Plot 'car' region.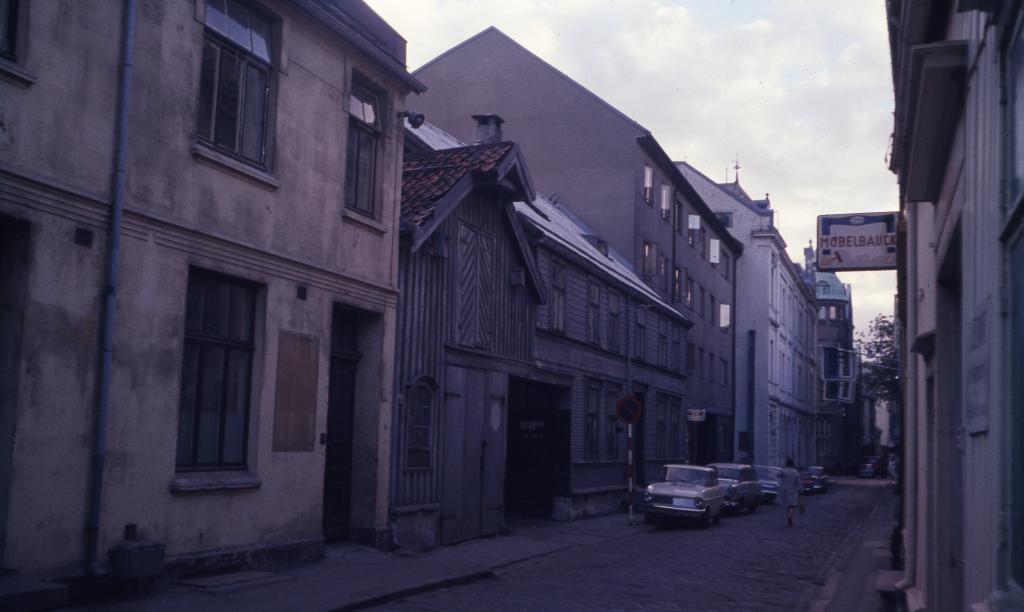
Plotted at [798, 467, 814, 492].
